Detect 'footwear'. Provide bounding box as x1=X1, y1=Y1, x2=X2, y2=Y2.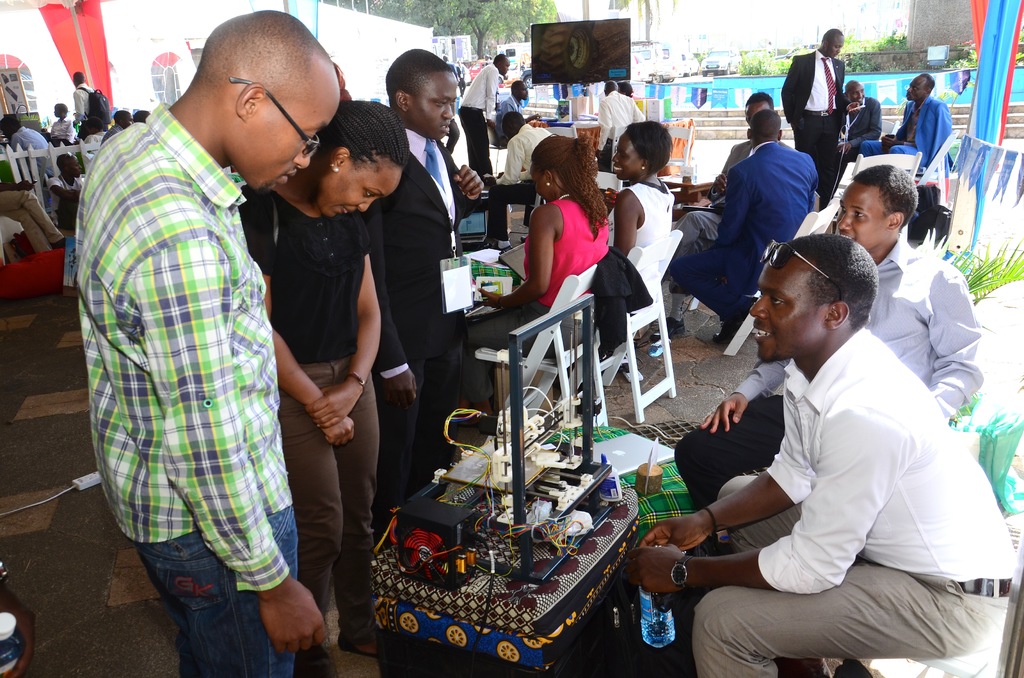
x1=50, y1=236, x2=67, y2=253.
